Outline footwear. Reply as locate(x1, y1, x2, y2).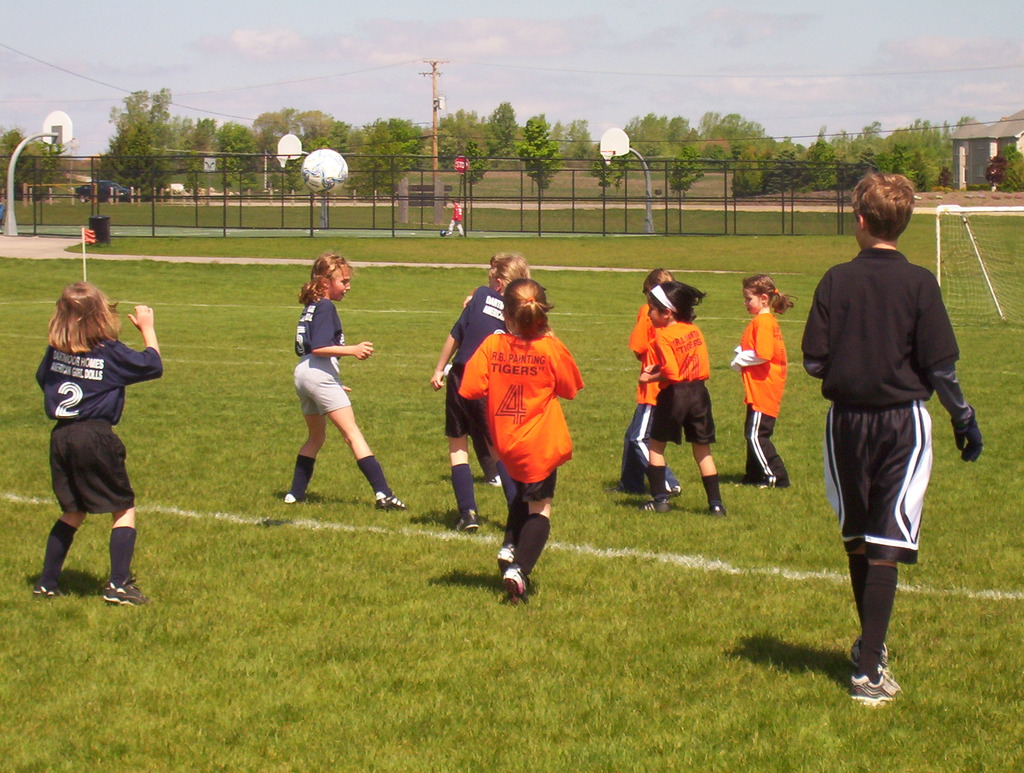
locate(707, 505, 726, 519).
